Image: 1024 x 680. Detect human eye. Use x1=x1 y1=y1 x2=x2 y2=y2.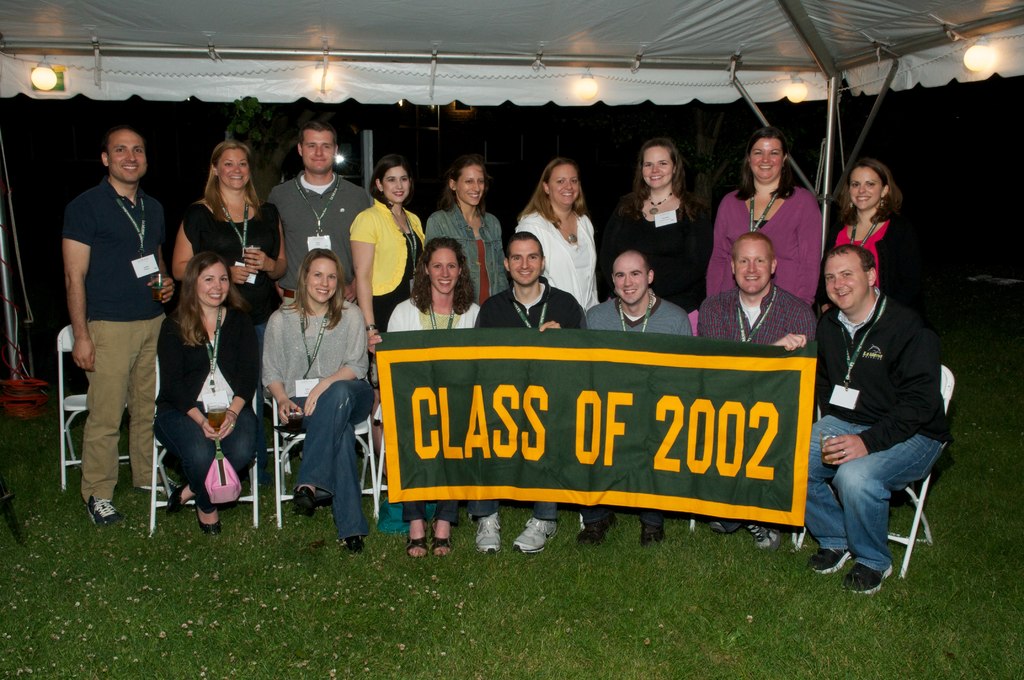
x1=220 y1=275 x2=230 y2=282.
